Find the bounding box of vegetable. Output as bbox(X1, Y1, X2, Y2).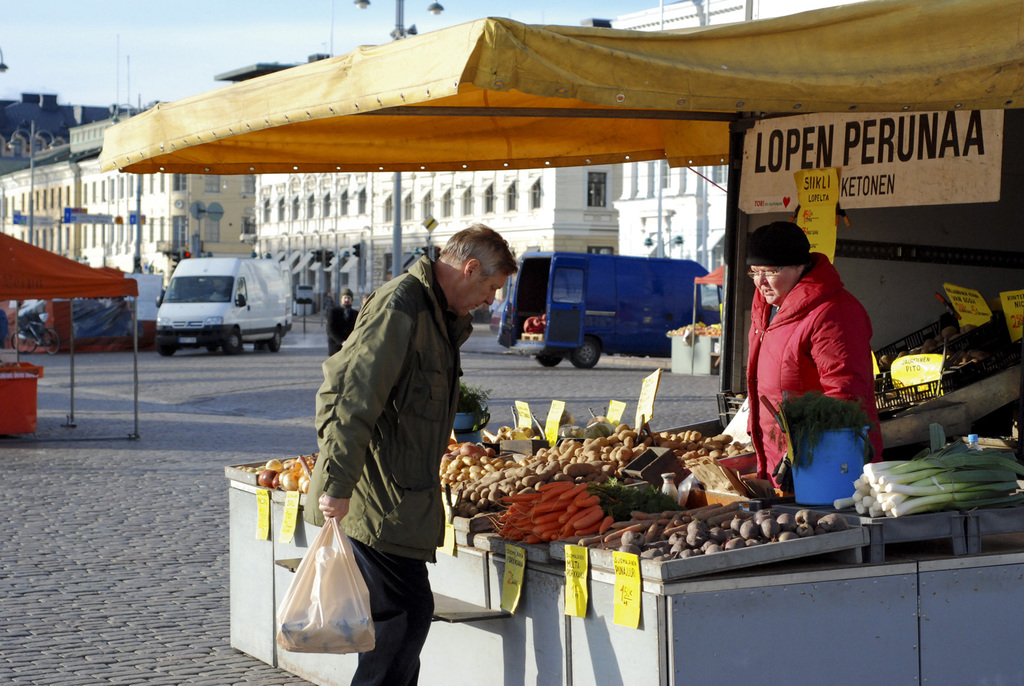
bbox(675, 313, 716, 343).
